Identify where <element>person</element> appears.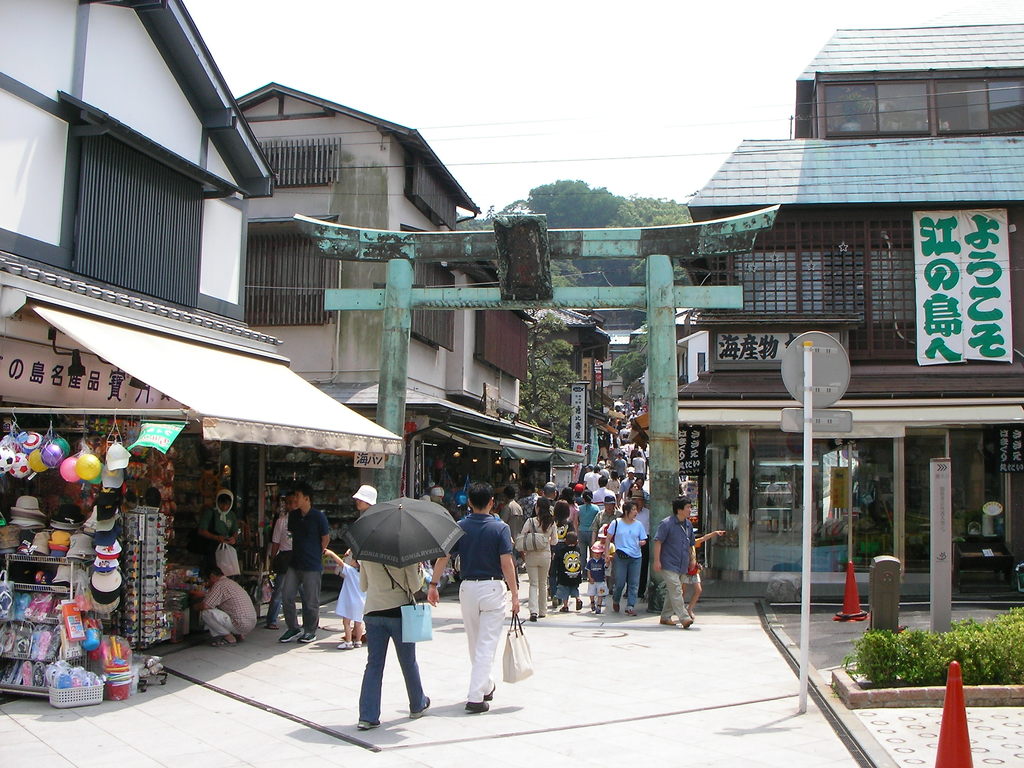
Appears at [267,492,294,632].
